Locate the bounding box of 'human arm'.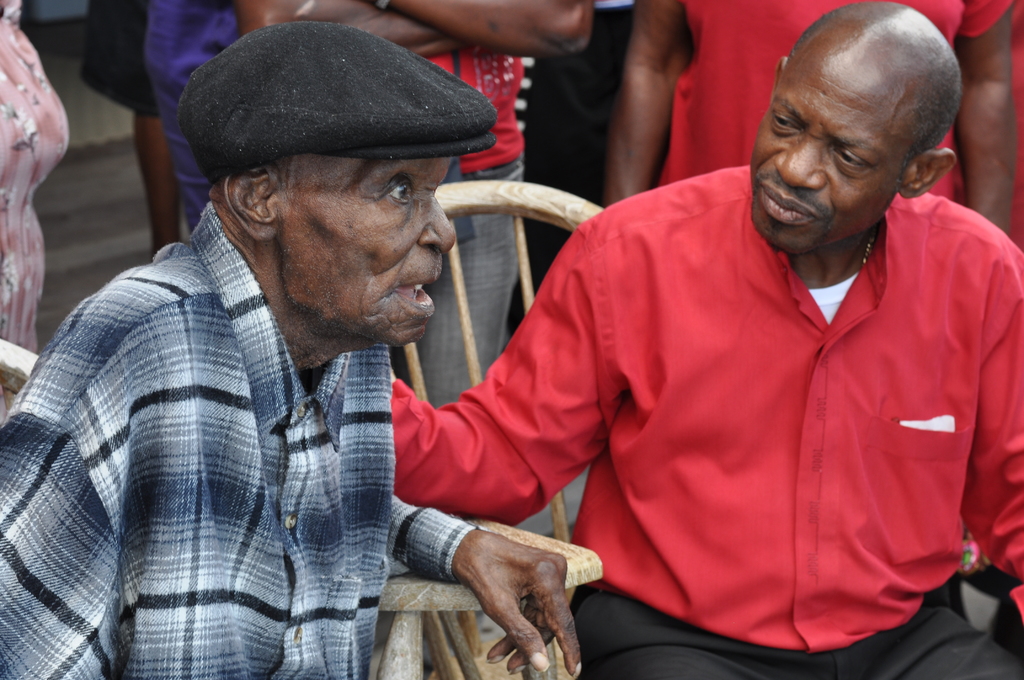
Bounding box: {"x1": 237, "y1": 0, "x2": 475, "y2": 61}.
